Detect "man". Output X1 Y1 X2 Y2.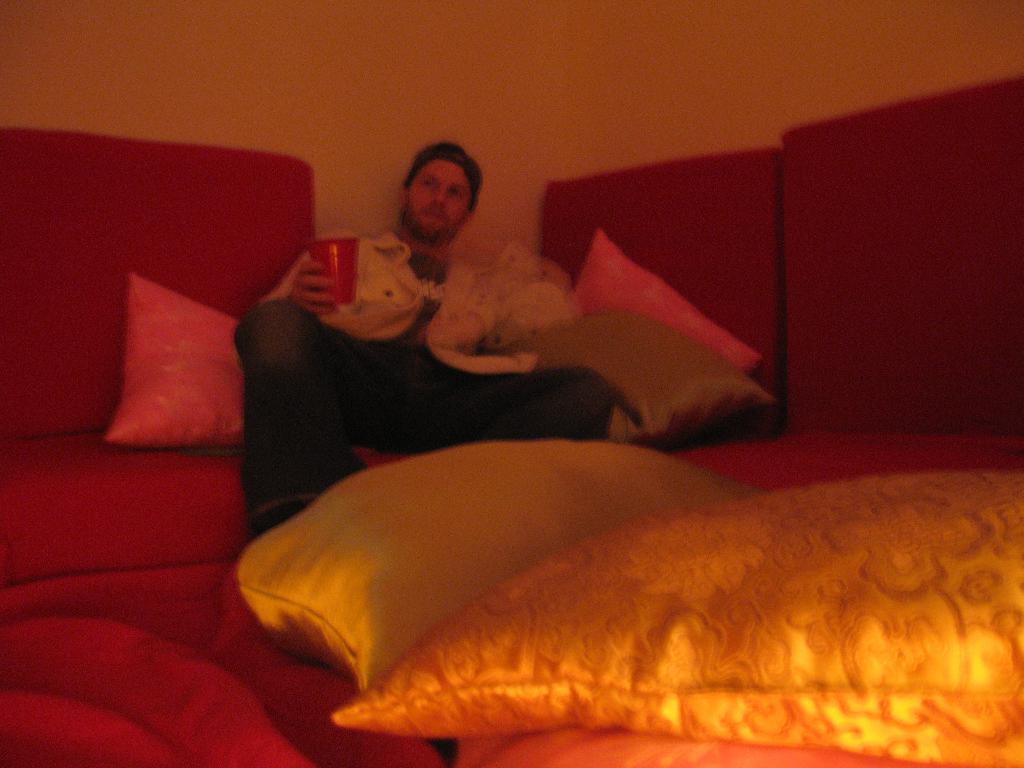
249 153 598 510.
